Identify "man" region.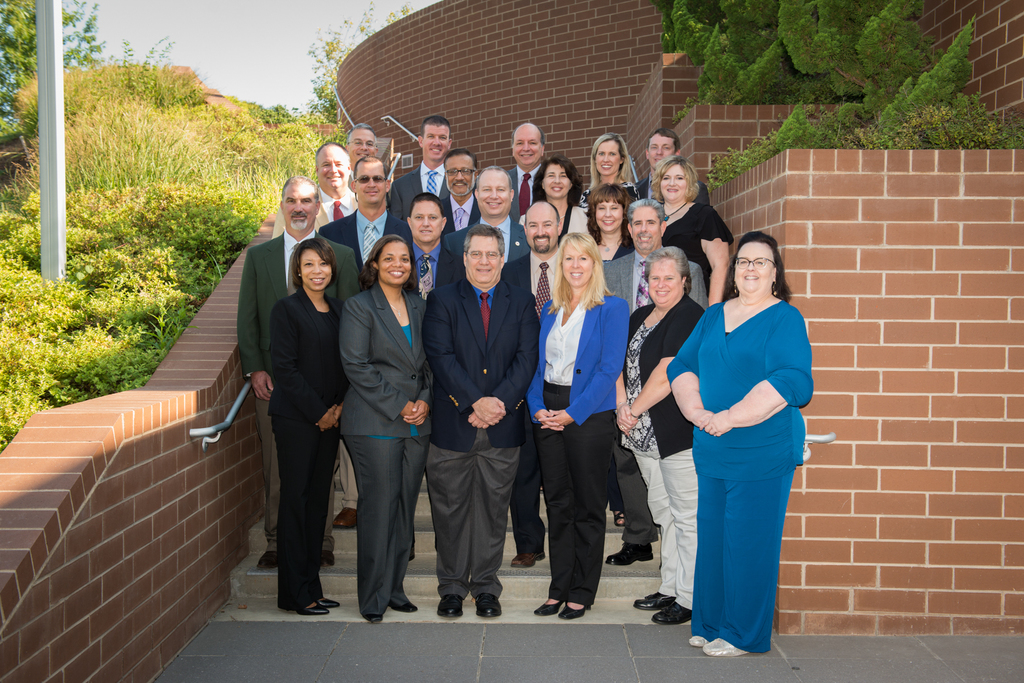
Region: region(343, 121, 379, 195).
